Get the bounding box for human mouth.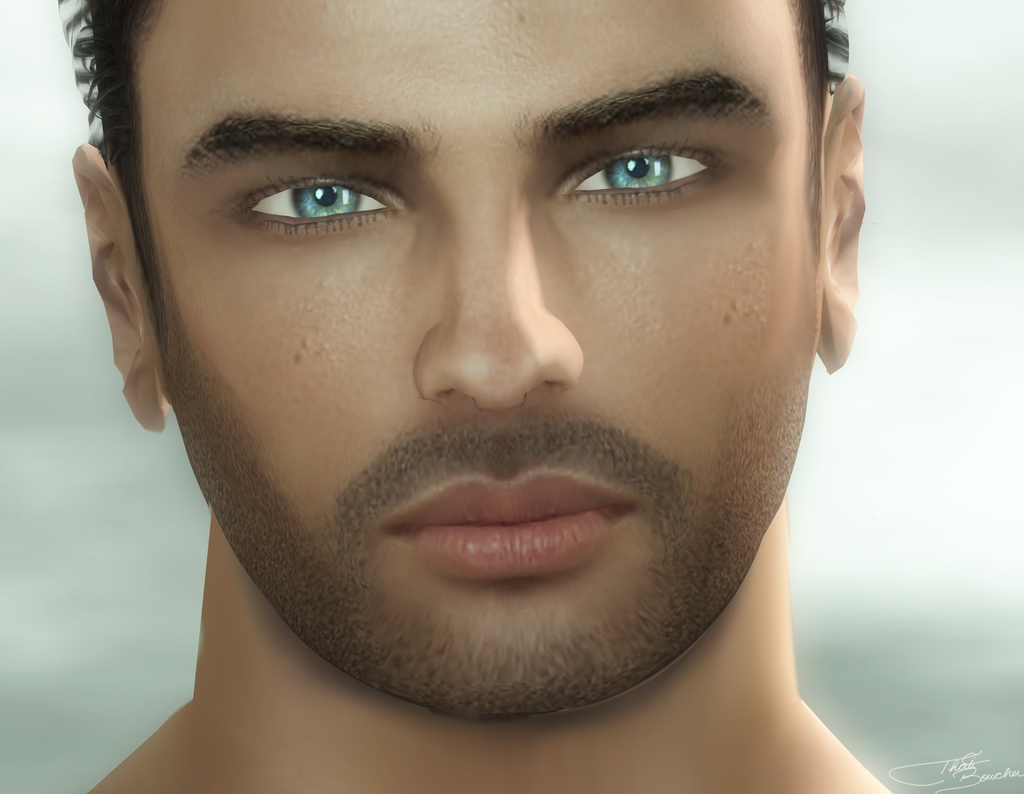
crop(387, 469, 634, 573).
